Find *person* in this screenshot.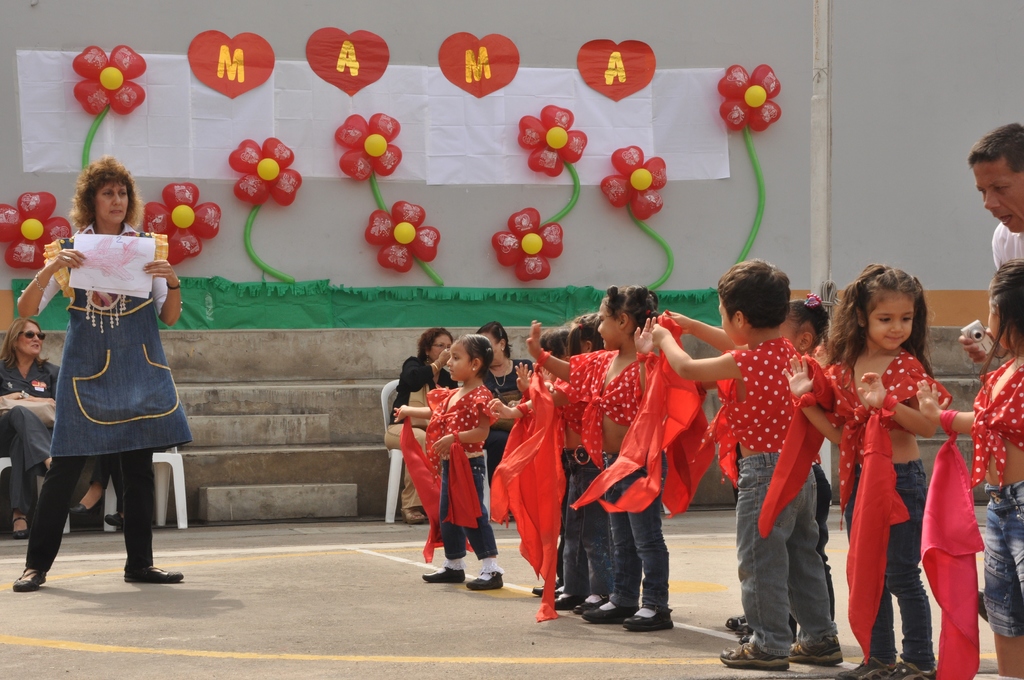
The bounding box for *person* is x1=388, y1=337, x2=518, y2=592.
